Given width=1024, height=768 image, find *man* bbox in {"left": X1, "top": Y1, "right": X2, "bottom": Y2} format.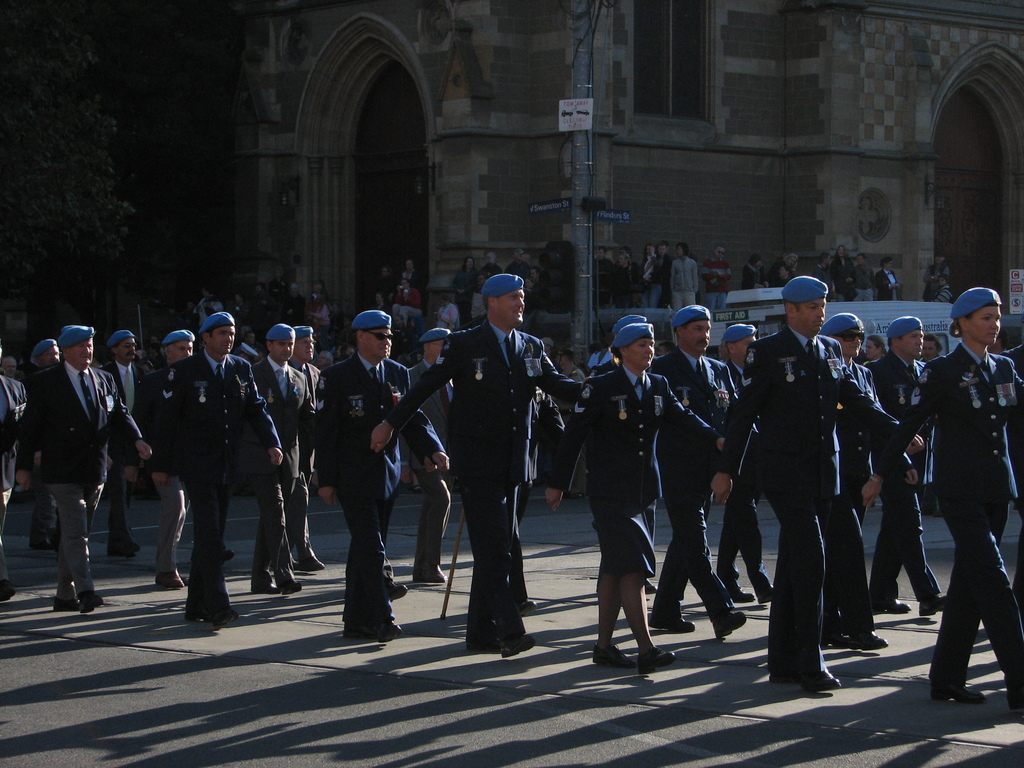
{"left": 152, "top": 310, "right": 285, "bottom": 627}.
